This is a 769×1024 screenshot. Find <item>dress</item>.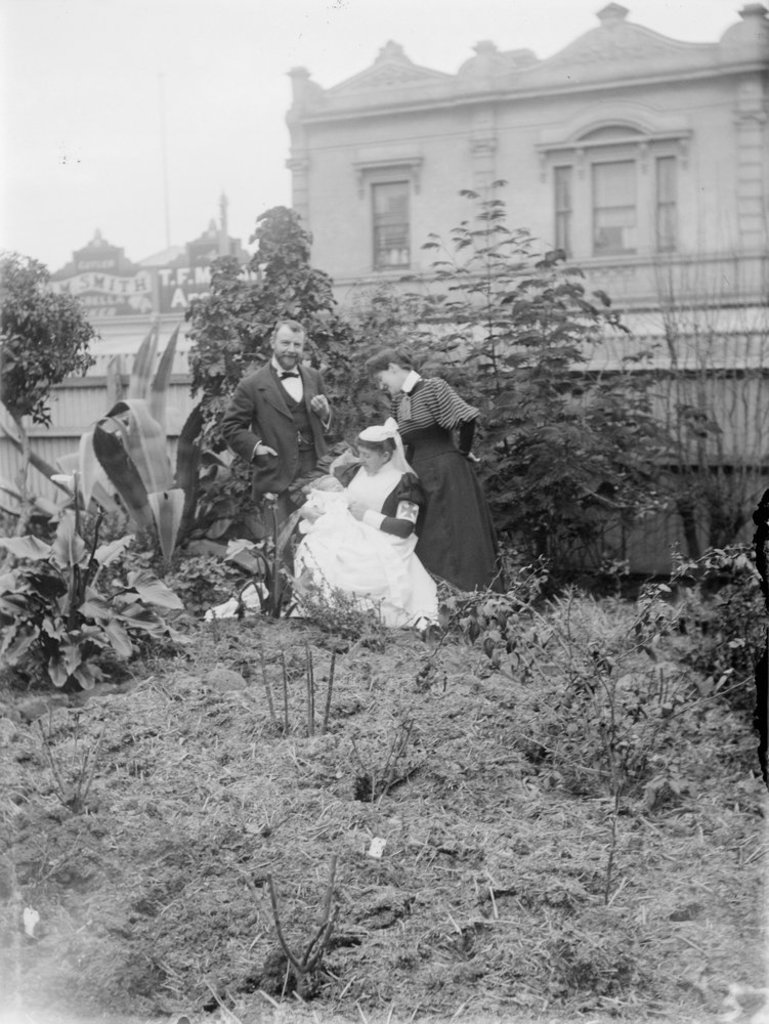
Bounding box: {"x1": 390, "y1": 372, "x2": 507, "y2": 604}.
